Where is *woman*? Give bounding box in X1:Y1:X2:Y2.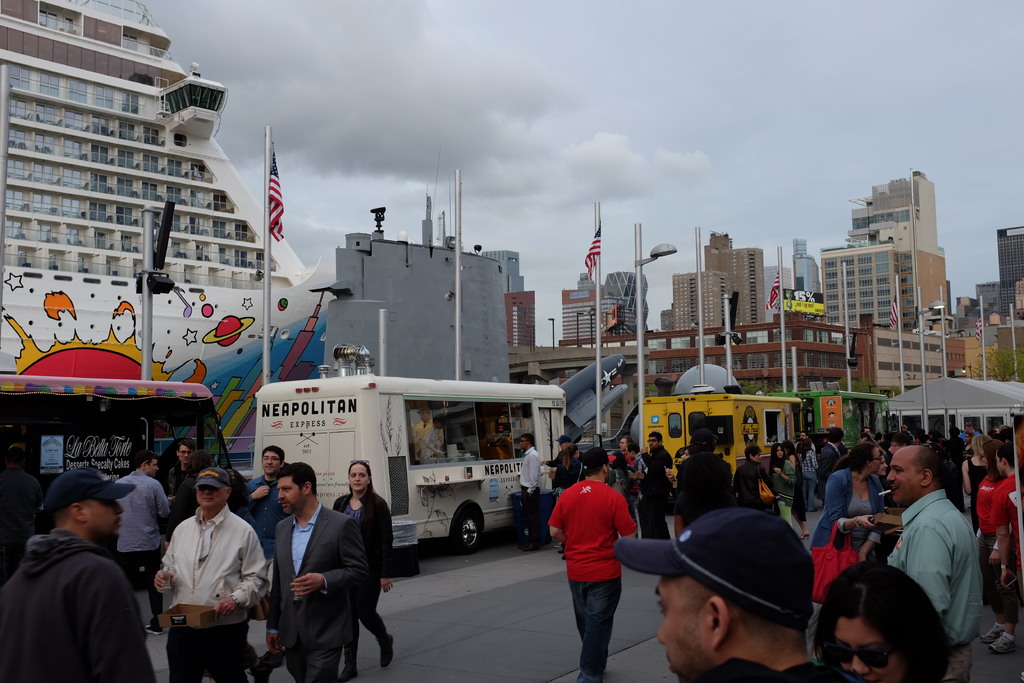
332:462:399:682.
